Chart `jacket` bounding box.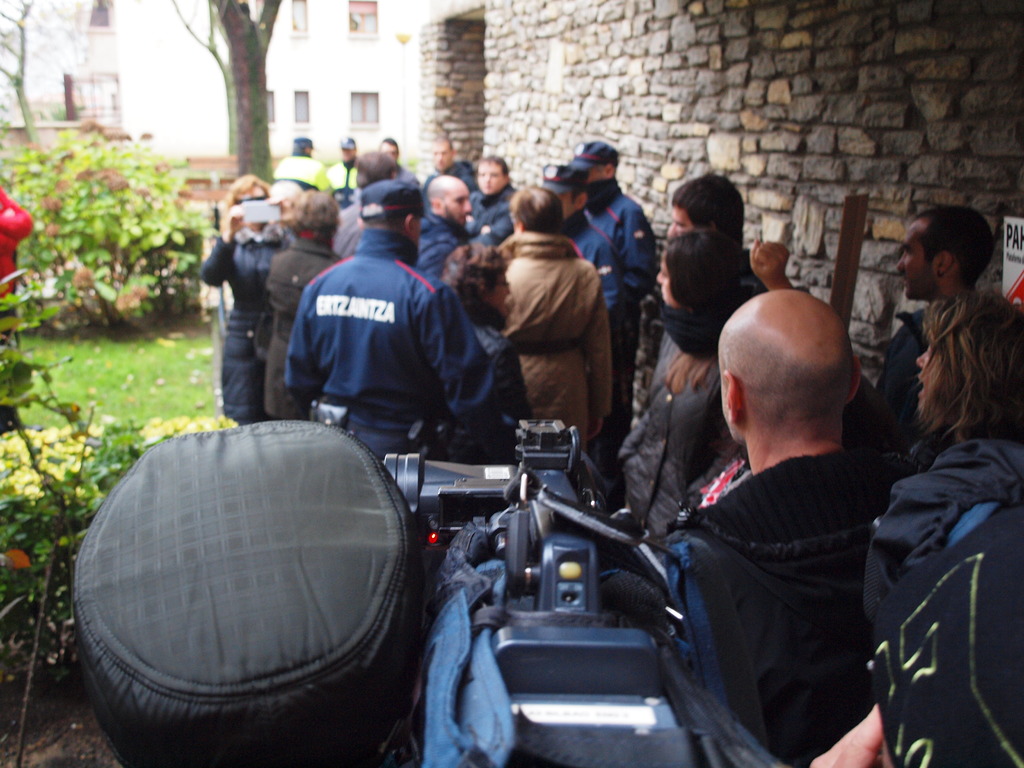
Charted: <box>872,306,936,421</box>.
